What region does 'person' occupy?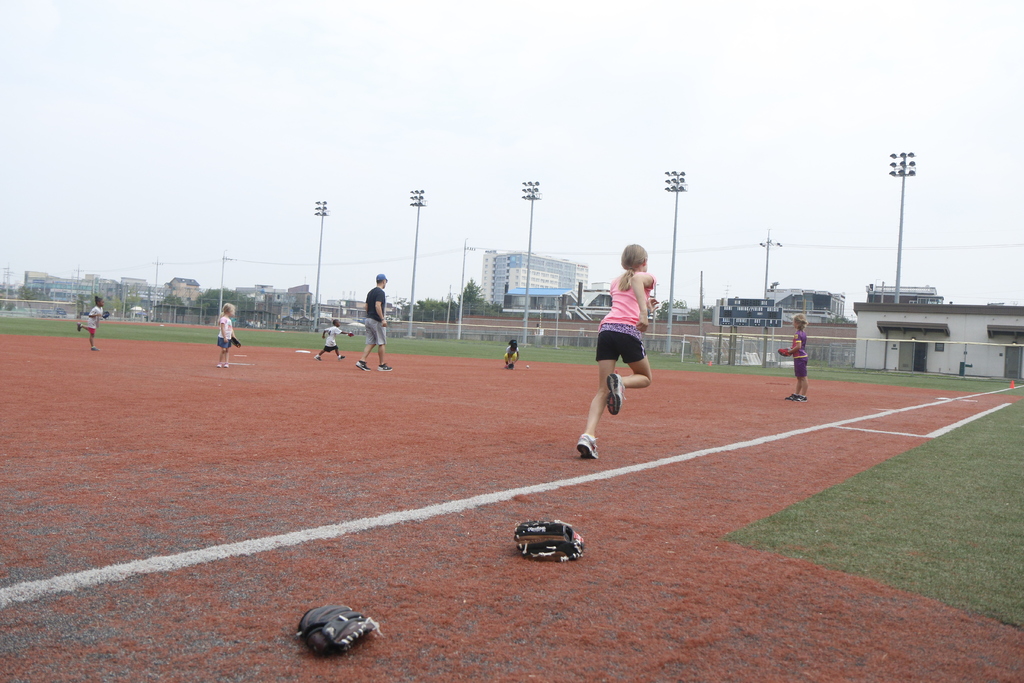
{"x1": 499, "y1": 330, "x2": 524, "y2": 368}.
